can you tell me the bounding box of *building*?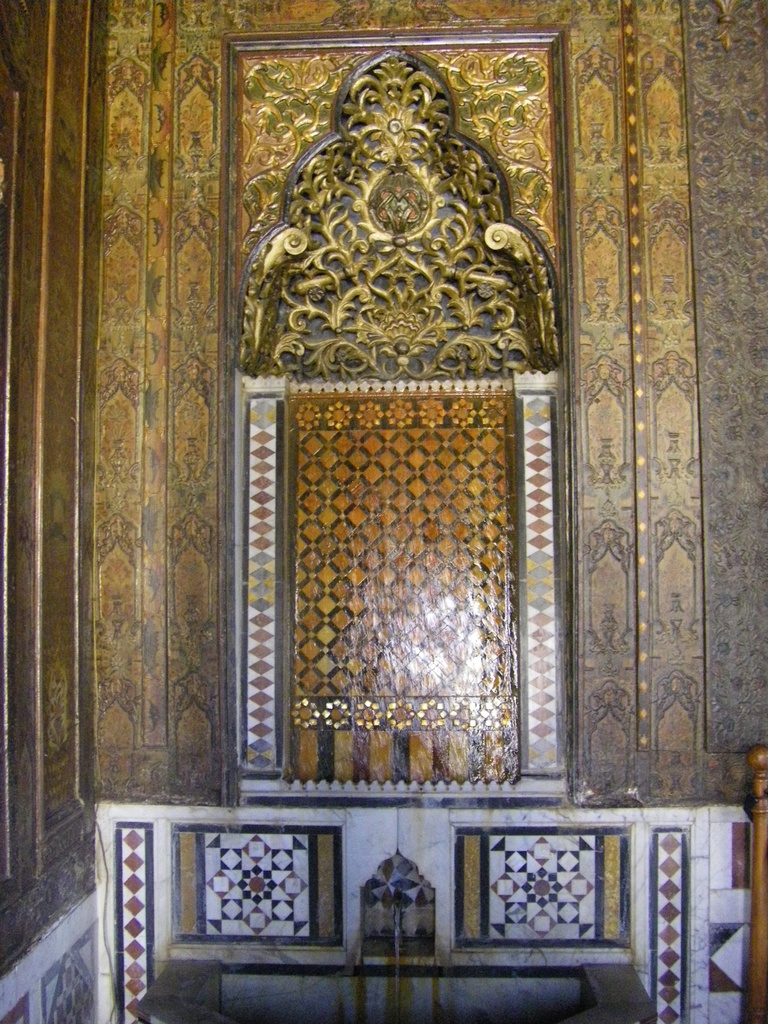
left=0, top=0, right=767, bottom=1023.
